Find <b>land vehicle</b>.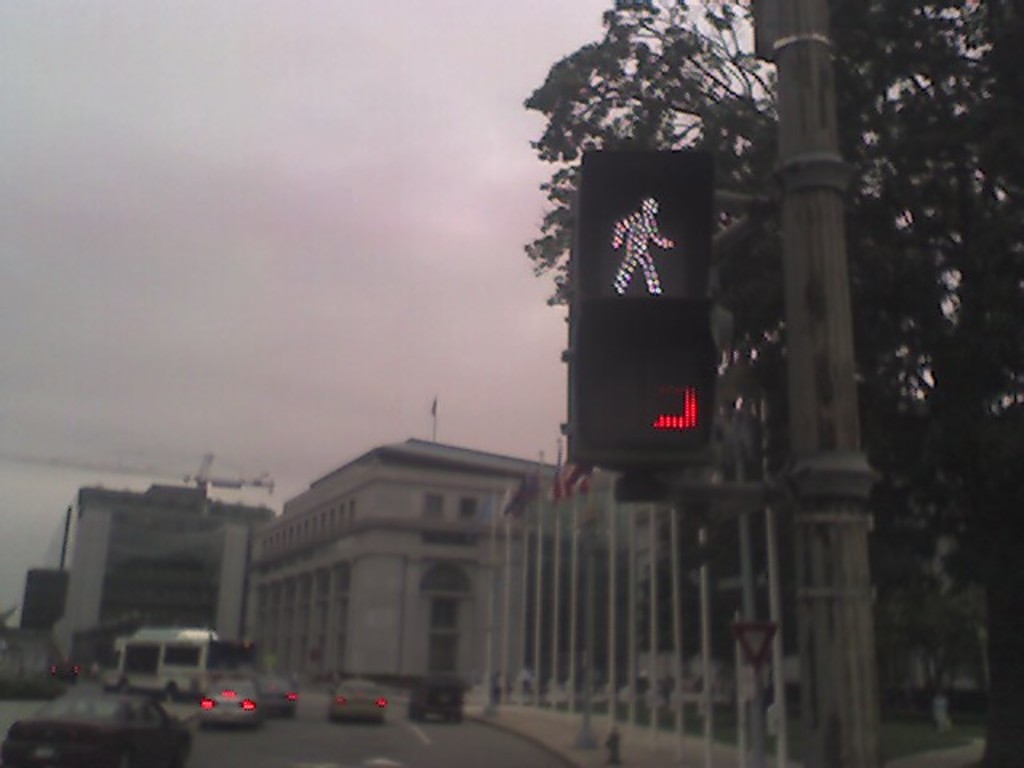
region(333, 682, 384, 722).
